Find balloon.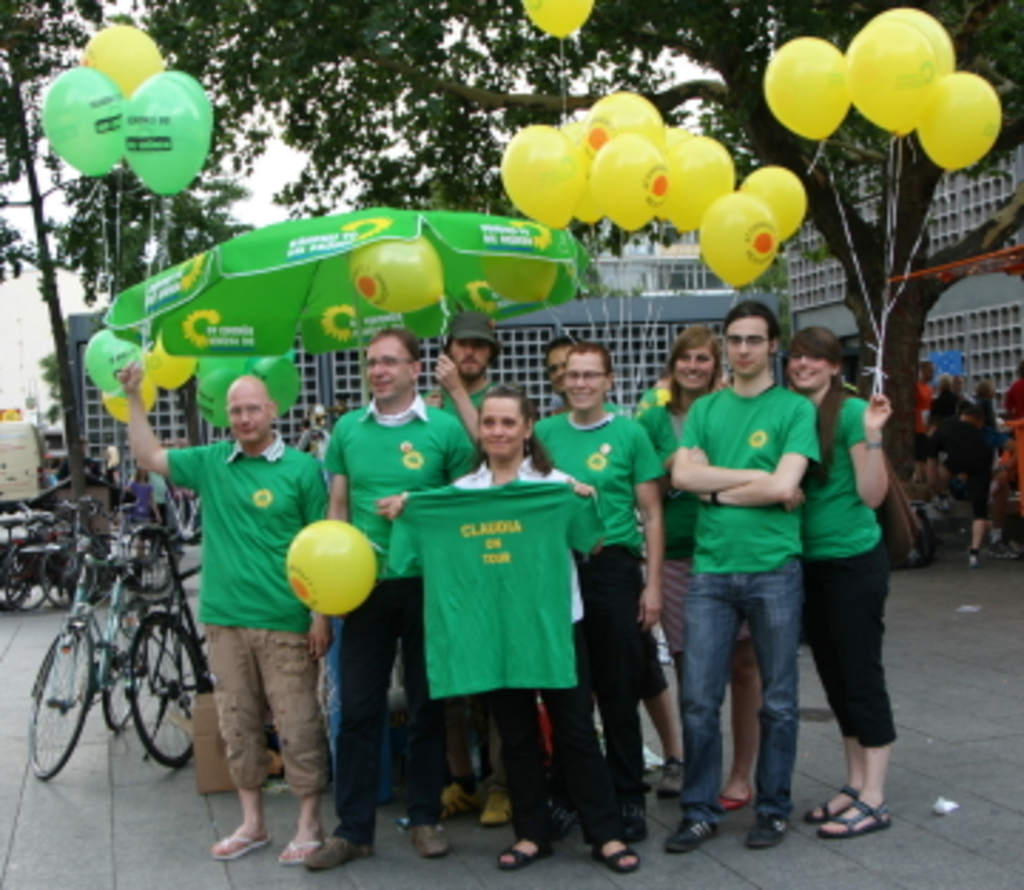
[left=765, top=34, right=848, bottom=136].
